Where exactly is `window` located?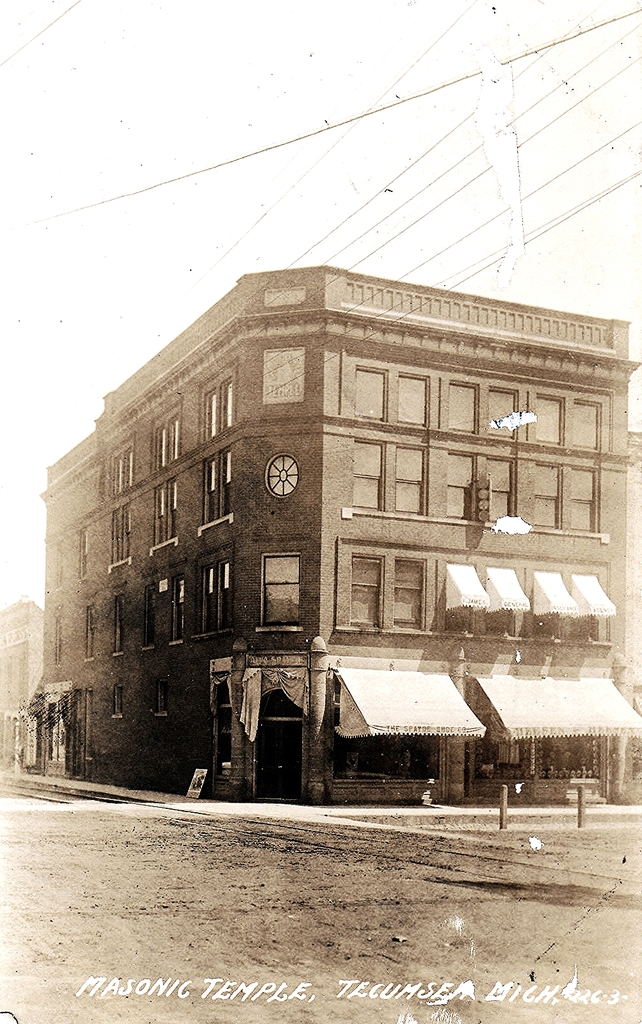
Its bounding box is locate(355, 551, 440, 618).
